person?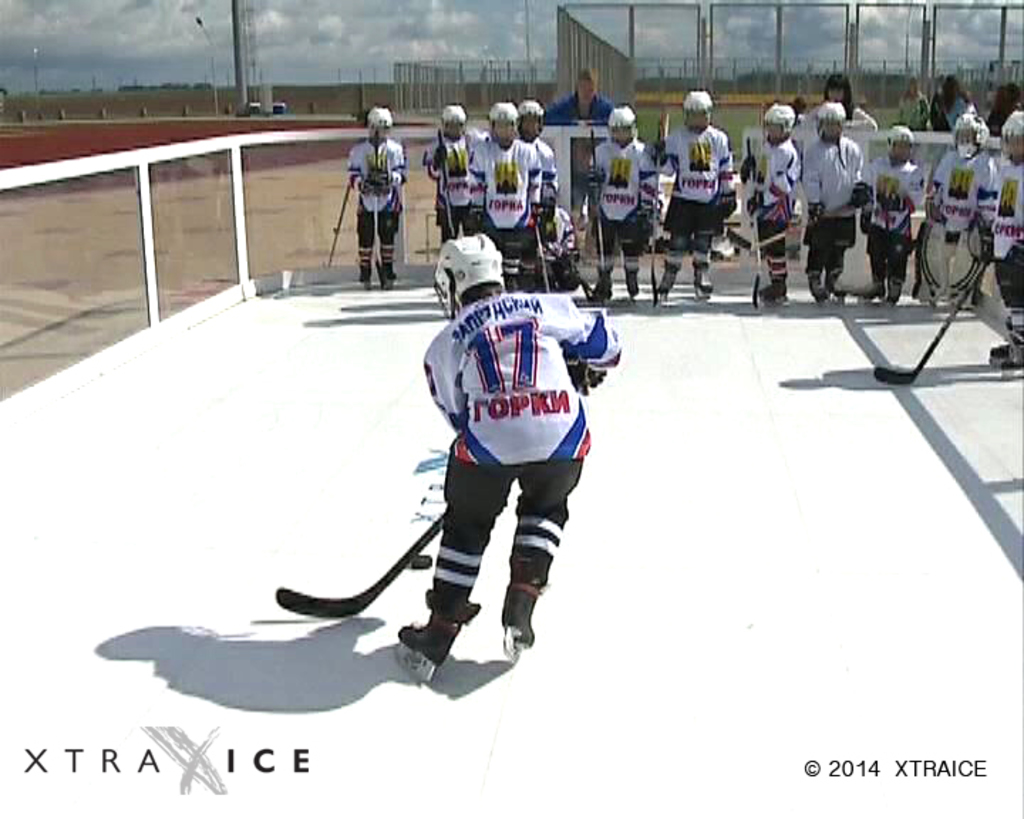
bbox=(740, 105, 804, 310)
